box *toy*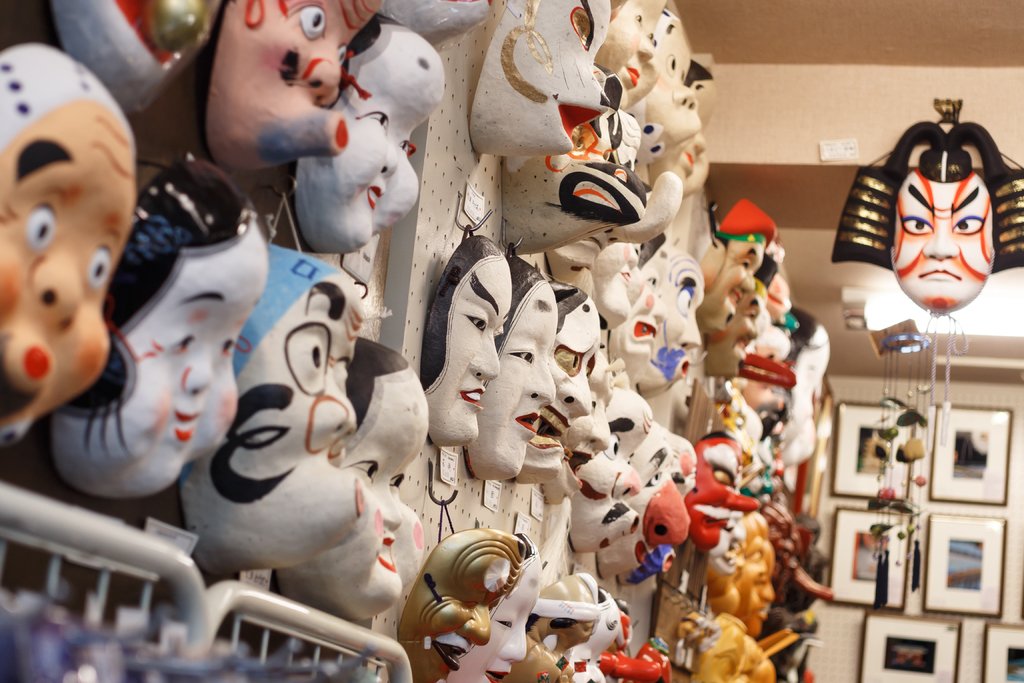
<box>535,343,612,518</box>
